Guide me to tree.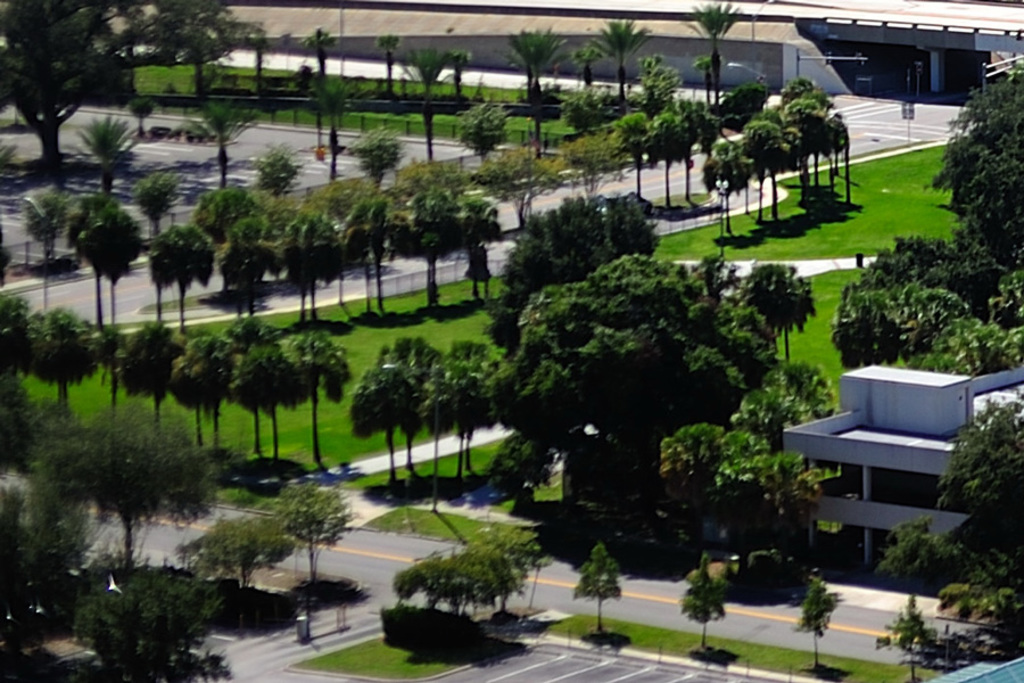
Guidance: {"left": 828, "top": 116, "right": 850, "bottom": 176}.
